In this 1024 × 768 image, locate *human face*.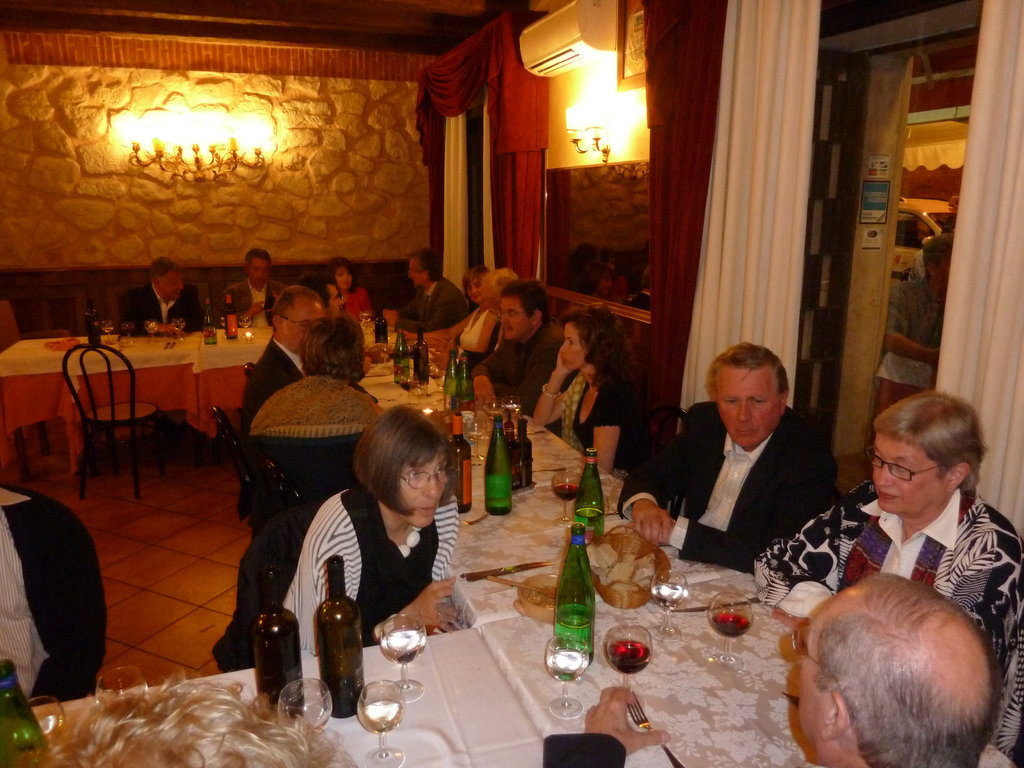
Bounding box: (x1=717, y1=368, x2=776, y2=449).
